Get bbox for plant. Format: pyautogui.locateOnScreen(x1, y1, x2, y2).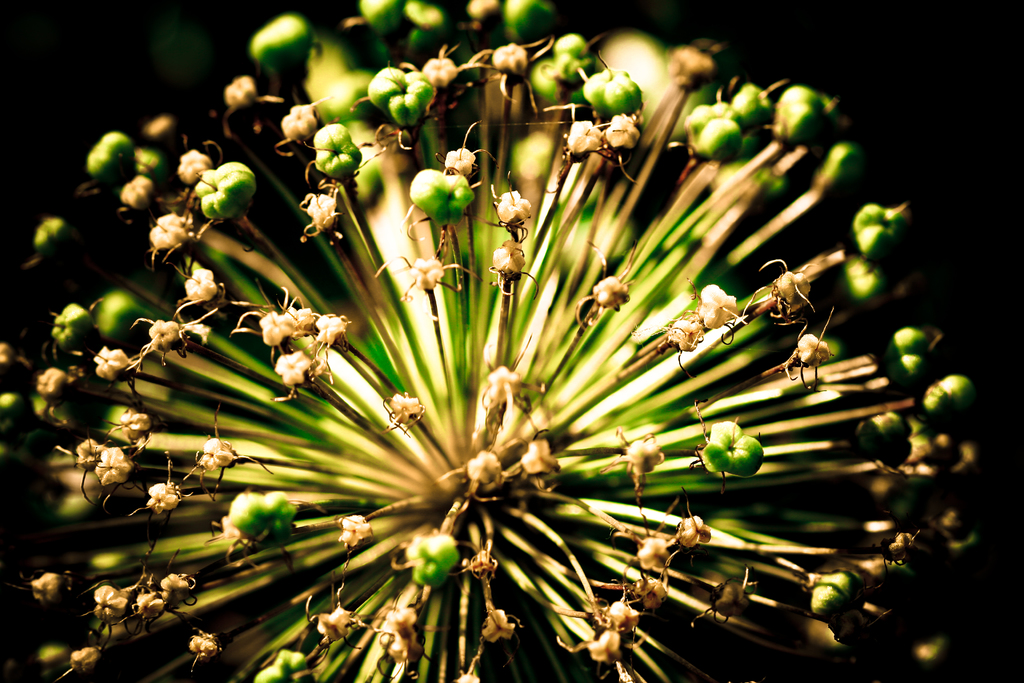
pyautogui.locateOnScreen(0, 0, 986, 682).
